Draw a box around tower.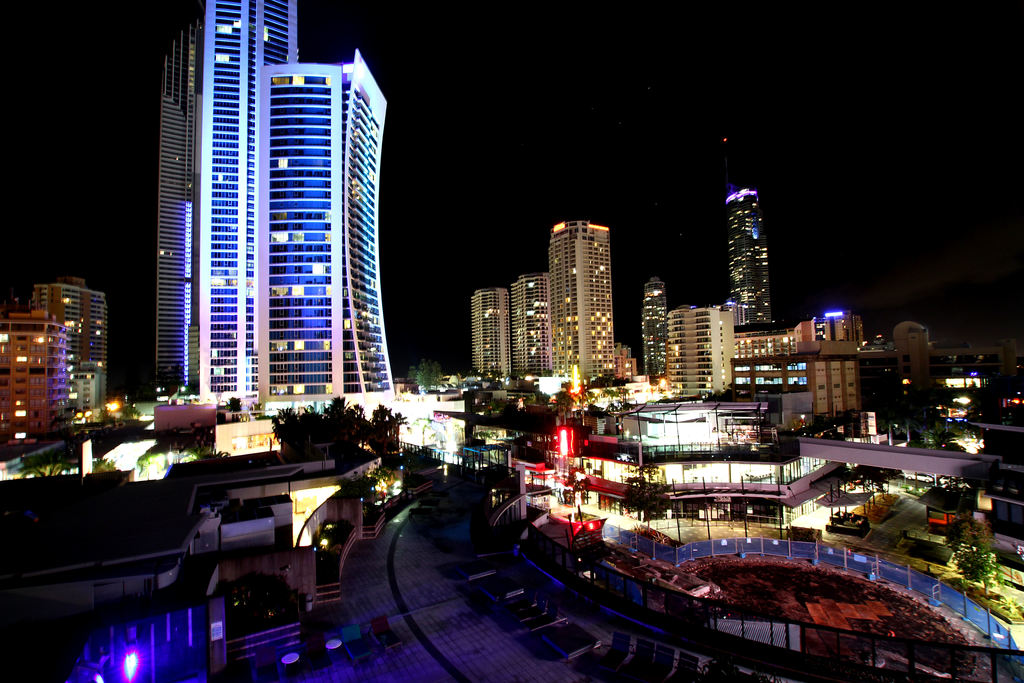
[left=32, top=277, right=113, bottom=423].
